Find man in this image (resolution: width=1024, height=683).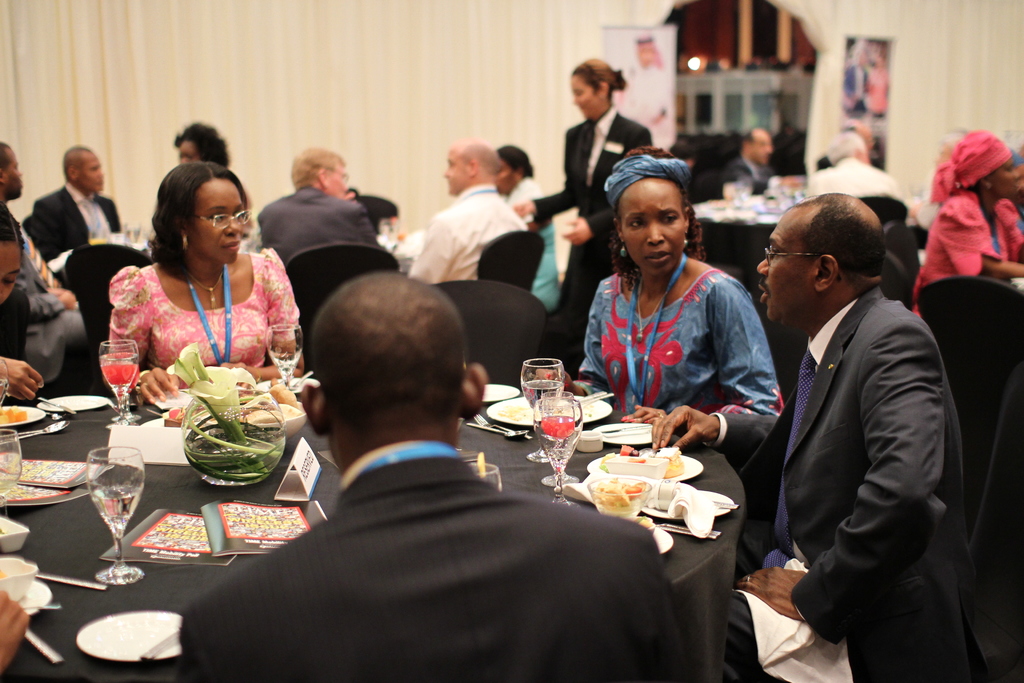
x1=250 y1=147 x2=383 y2=256.
